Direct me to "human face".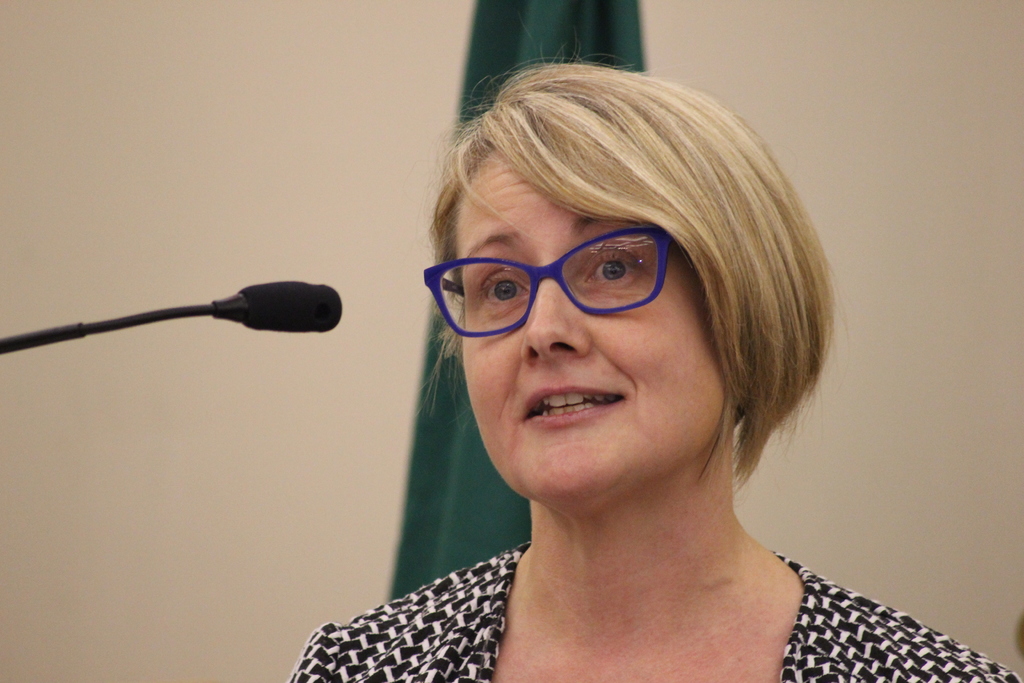
Direction: BBox(424, 150, 730, 497).
